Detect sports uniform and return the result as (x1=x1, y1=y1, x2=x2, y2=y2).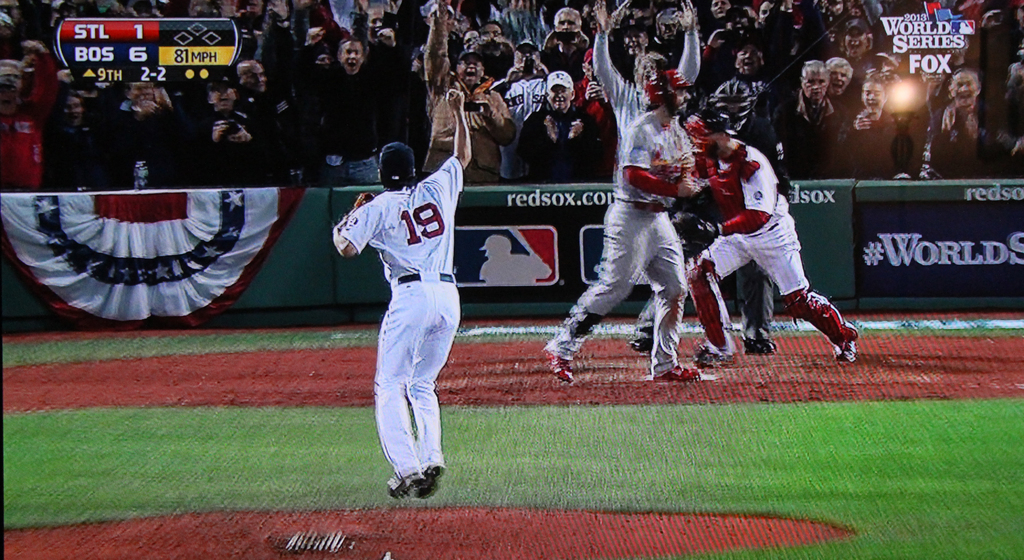
(x1=637, y1=115, x2=790, y2=347).
